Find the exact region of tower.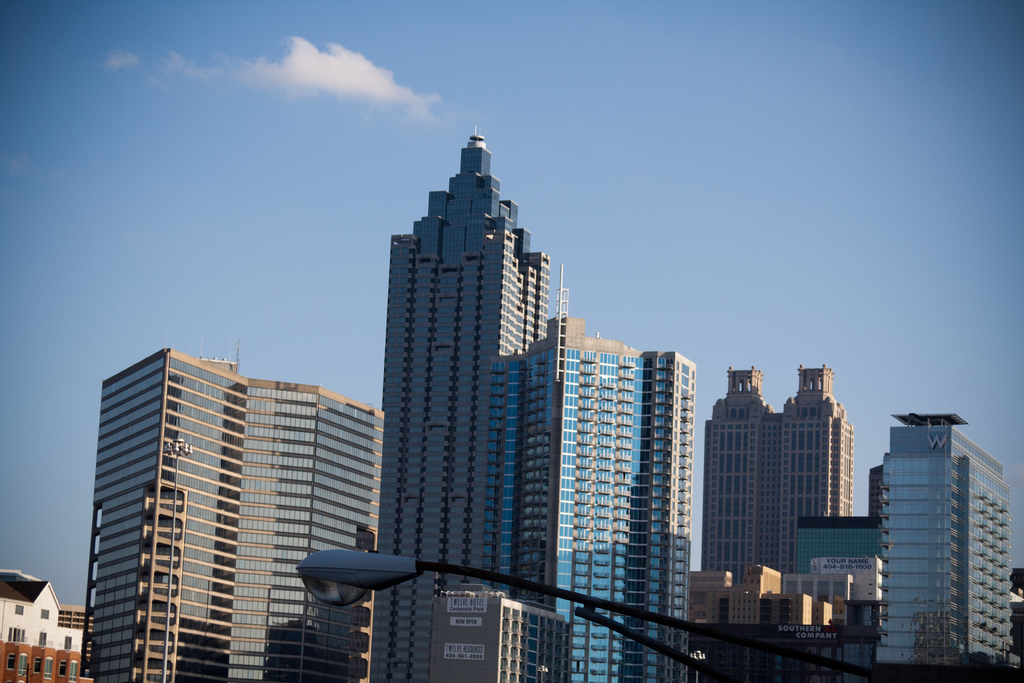
Exact region: 870/413/1011/682.
